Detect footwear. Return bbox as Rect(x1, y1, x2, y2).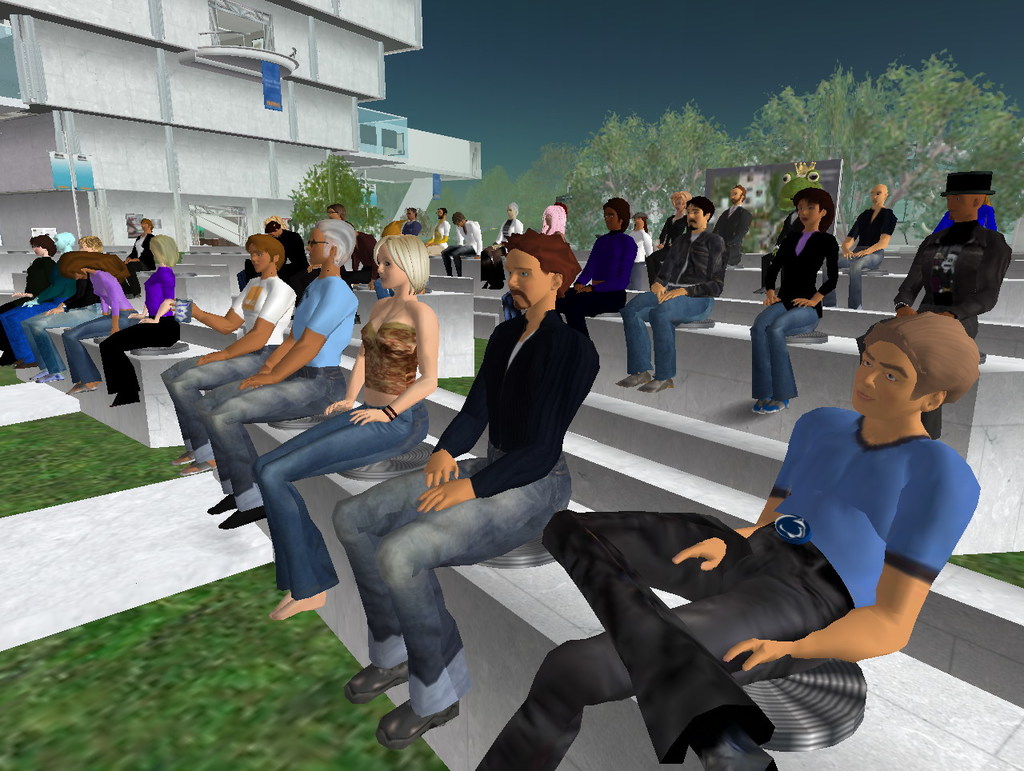
Rect(347, 675, 470, 744).
